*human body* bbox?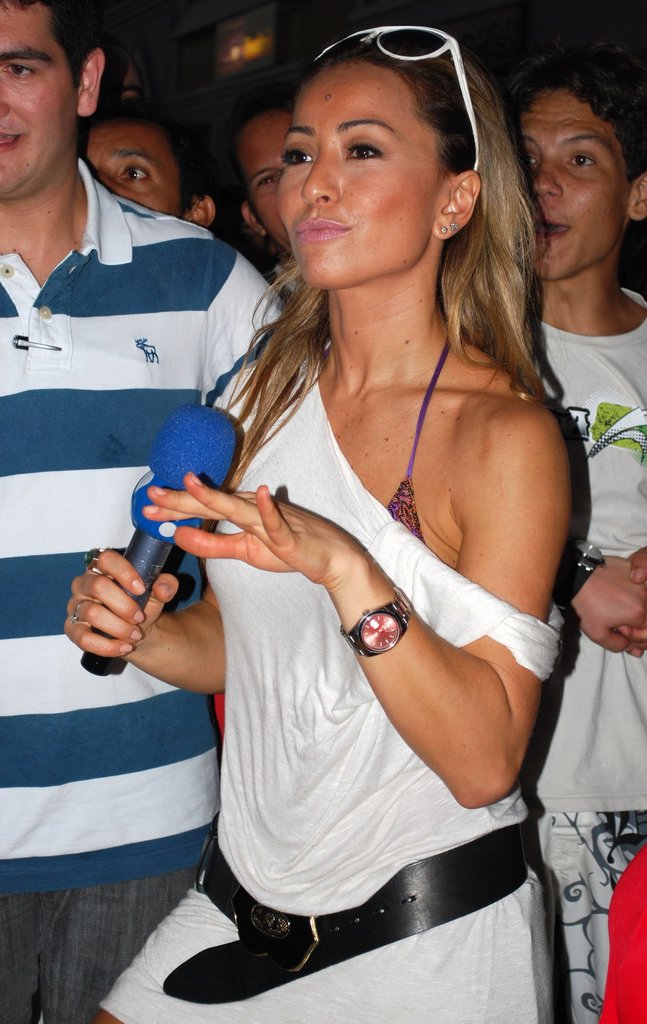
box(104, 93, 600, 1007)
